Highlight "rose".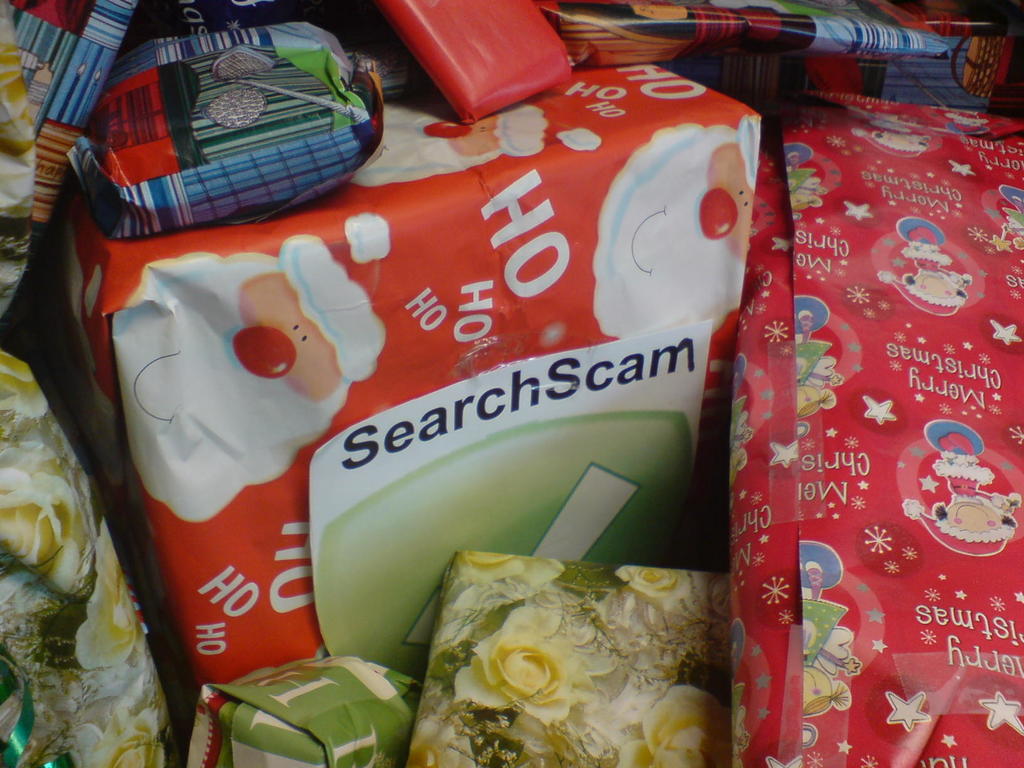
Highlighted region: <box>614,682,735,767</box>.
